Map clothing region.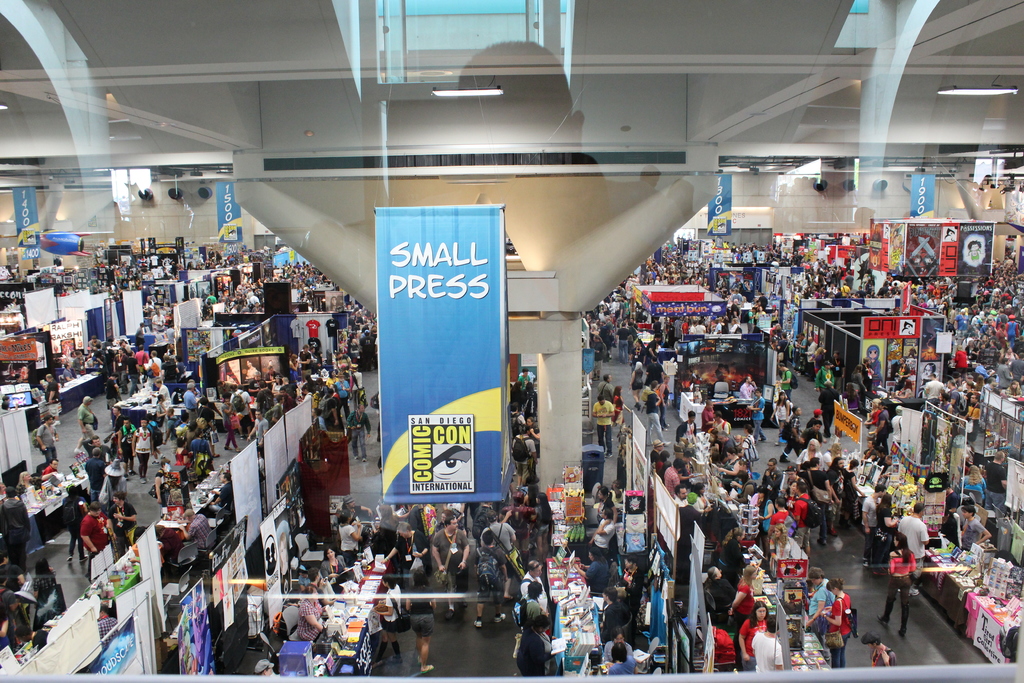
Mapped to 609/397/627/430.
